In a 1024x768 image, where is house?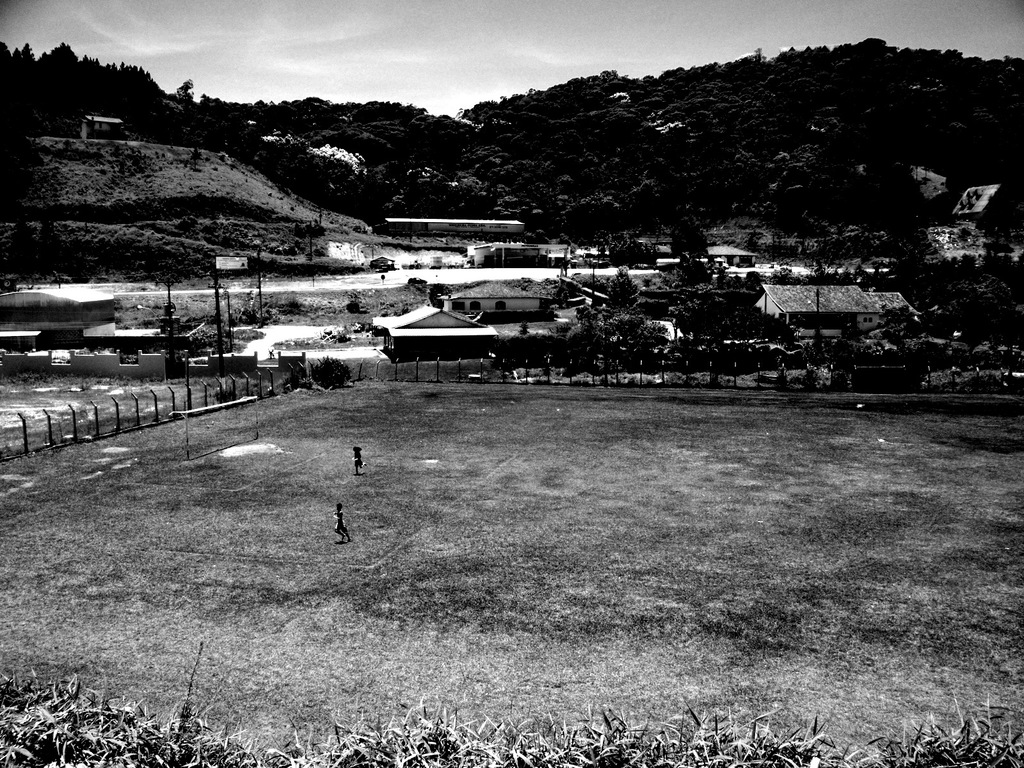
(752,278,882,342).
